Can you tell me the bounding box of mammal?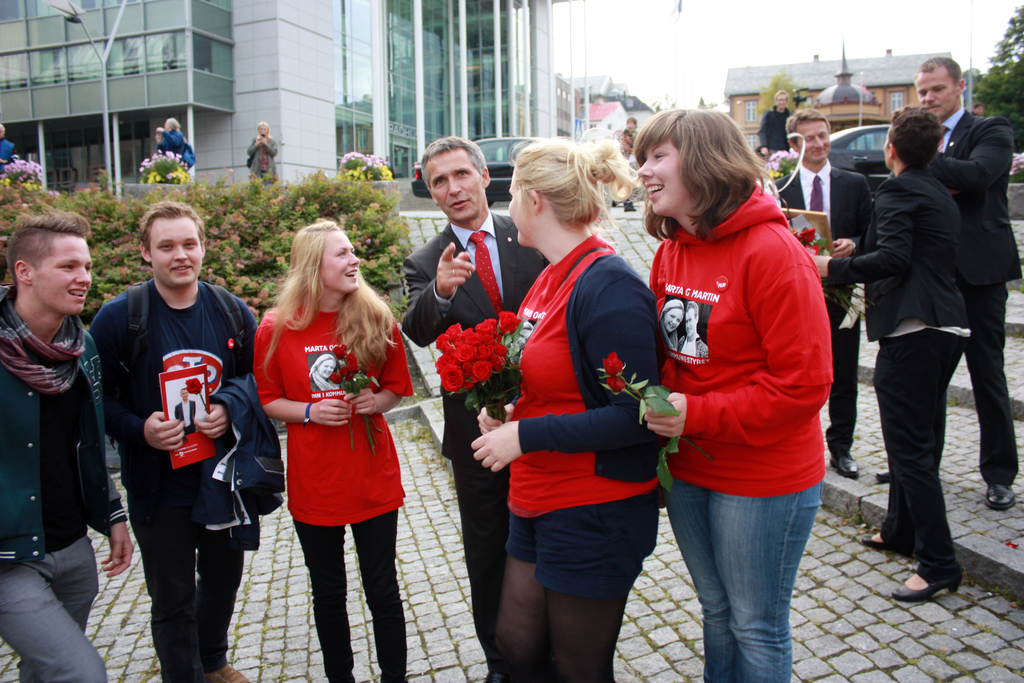
627:104:834:682.
